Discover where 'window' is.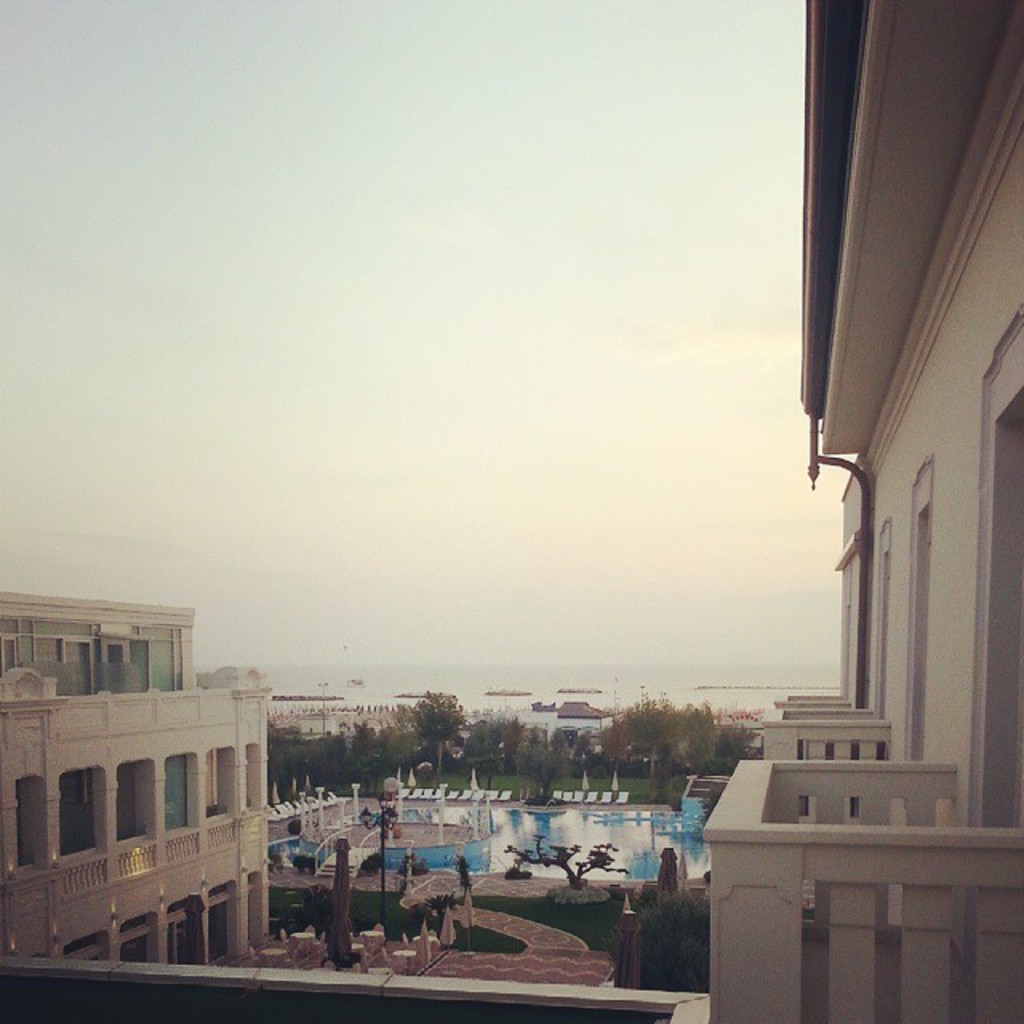
Discovered at bbox=[240, 746, 272, 813].
